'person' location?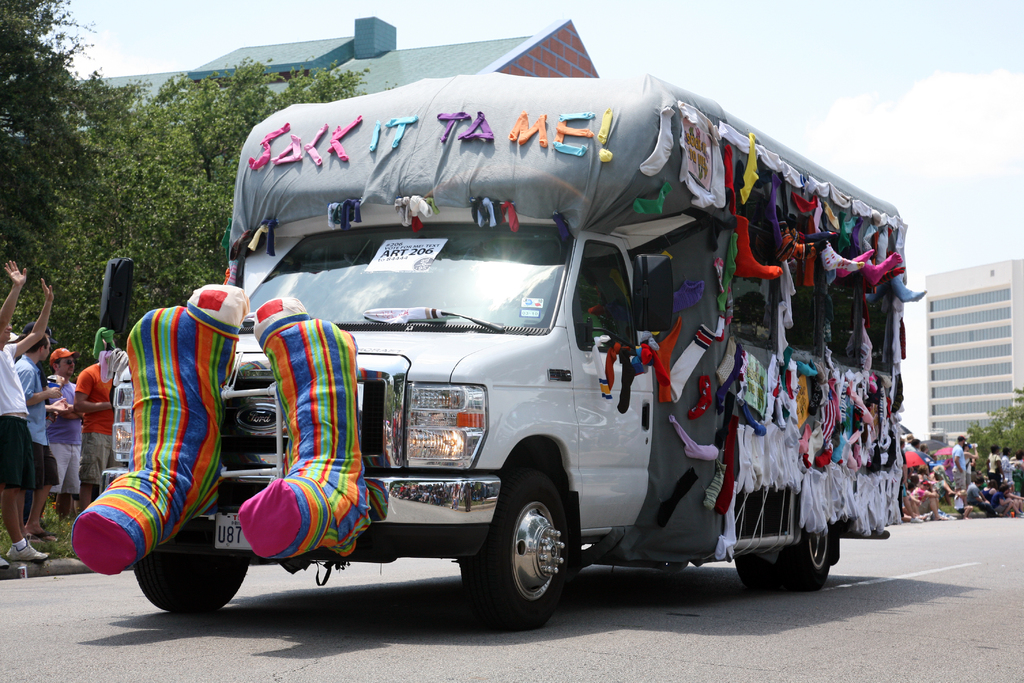
[73,342,114,509]
